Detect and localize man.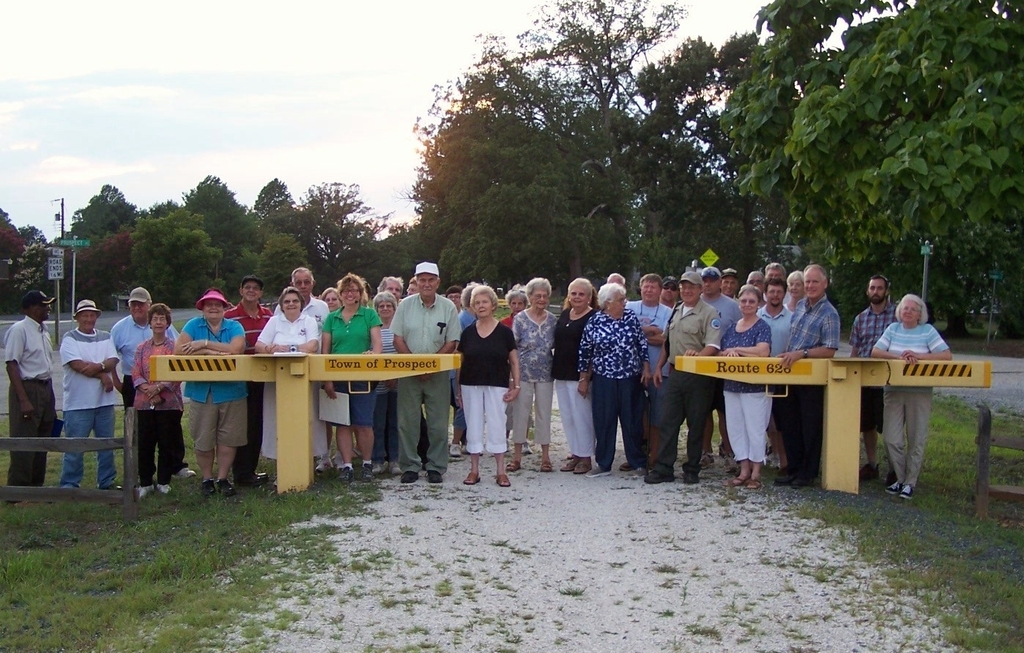
Localized at (605,271,631,309).
